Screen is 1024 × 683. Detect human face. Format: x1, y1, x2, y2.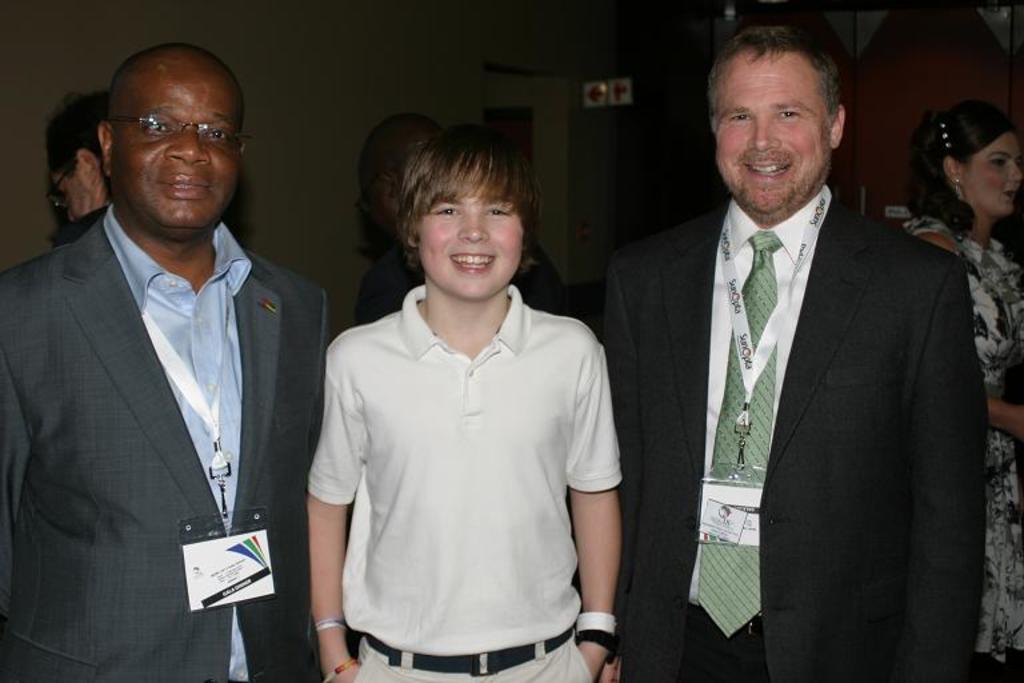
115, 79, 239, 228.
